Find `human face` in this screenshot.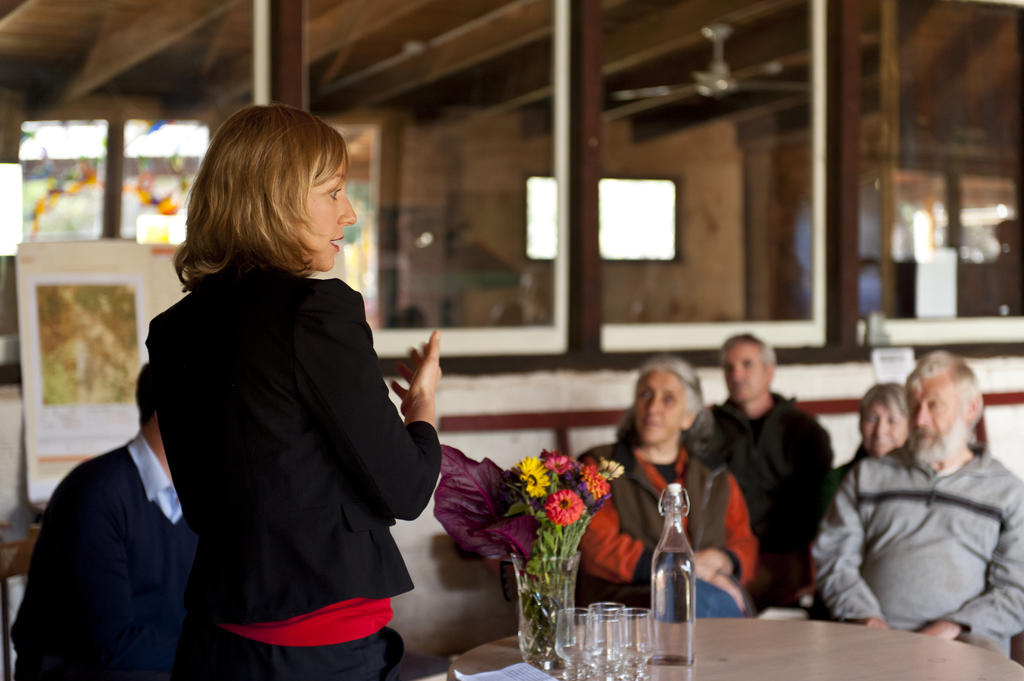
The bounding box for `human face` is BBox(906, 370, 970, 460).
